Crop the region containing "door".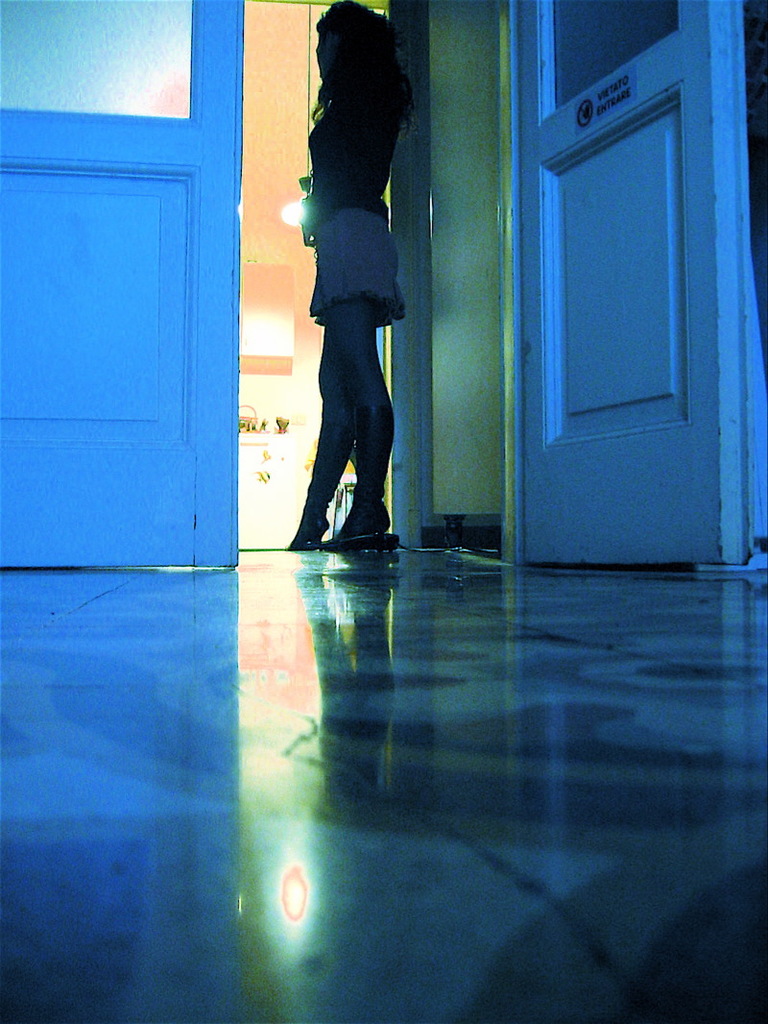
Crop region: 0/0/245/568.
